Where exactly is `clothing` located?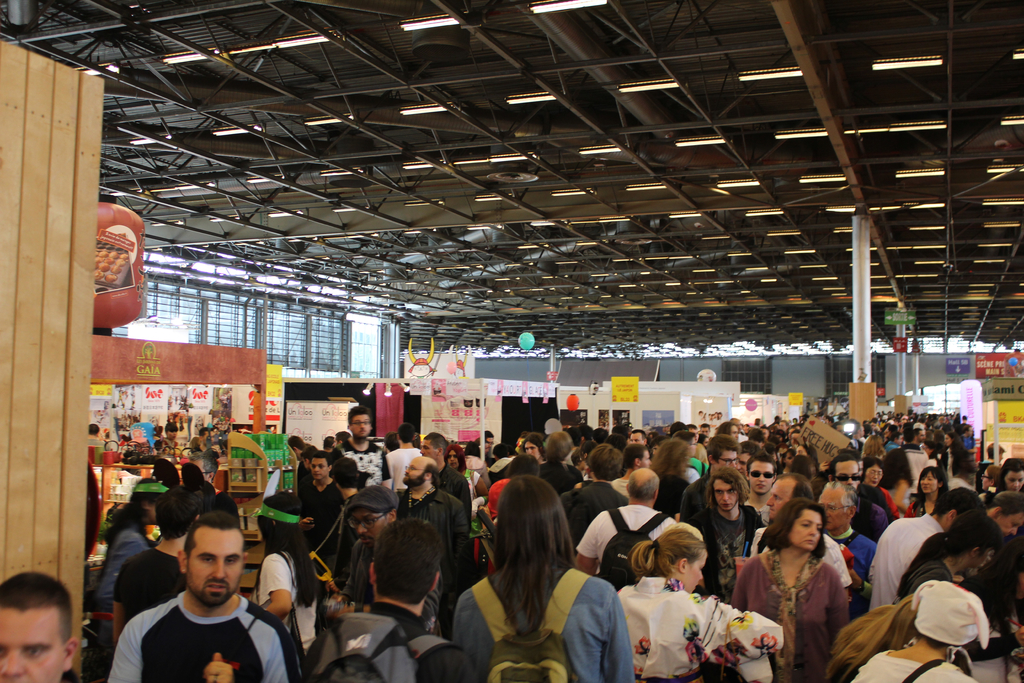
Its bounding box is 569, 481, 619, 541.
